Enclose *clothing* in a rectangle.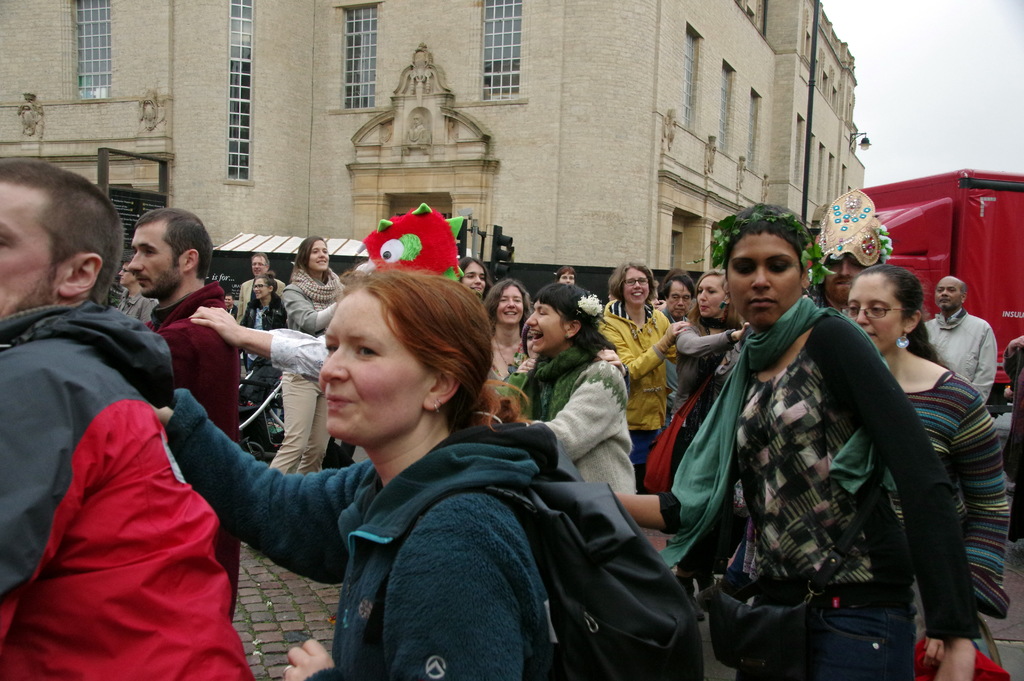
<bbox>283, 270, 360, 477</bbox>.
